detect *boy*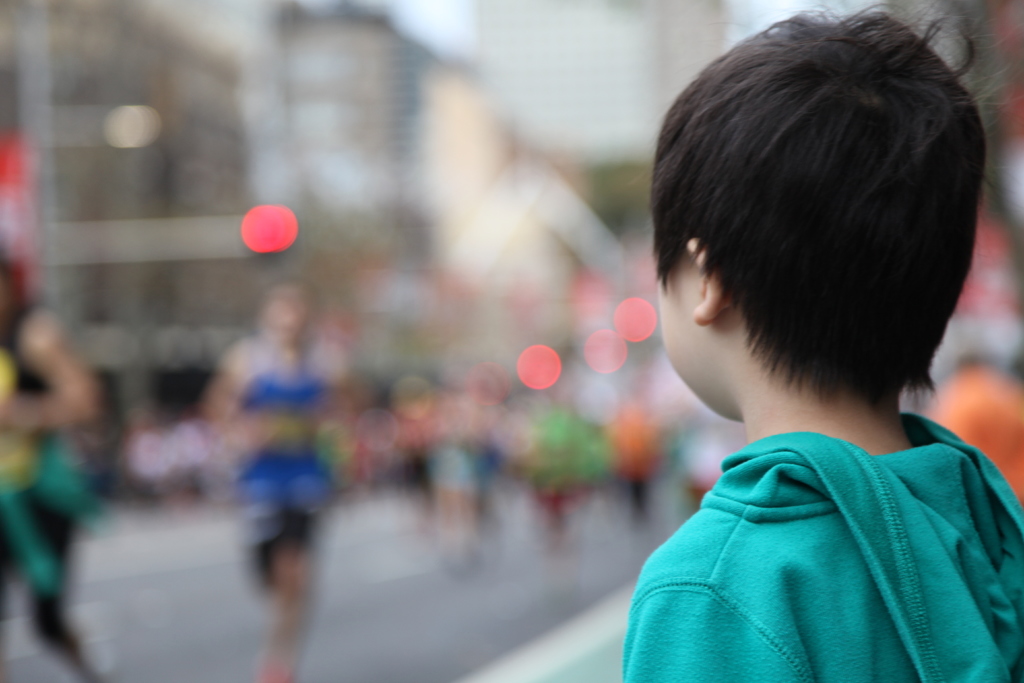
597,0,1023,682
